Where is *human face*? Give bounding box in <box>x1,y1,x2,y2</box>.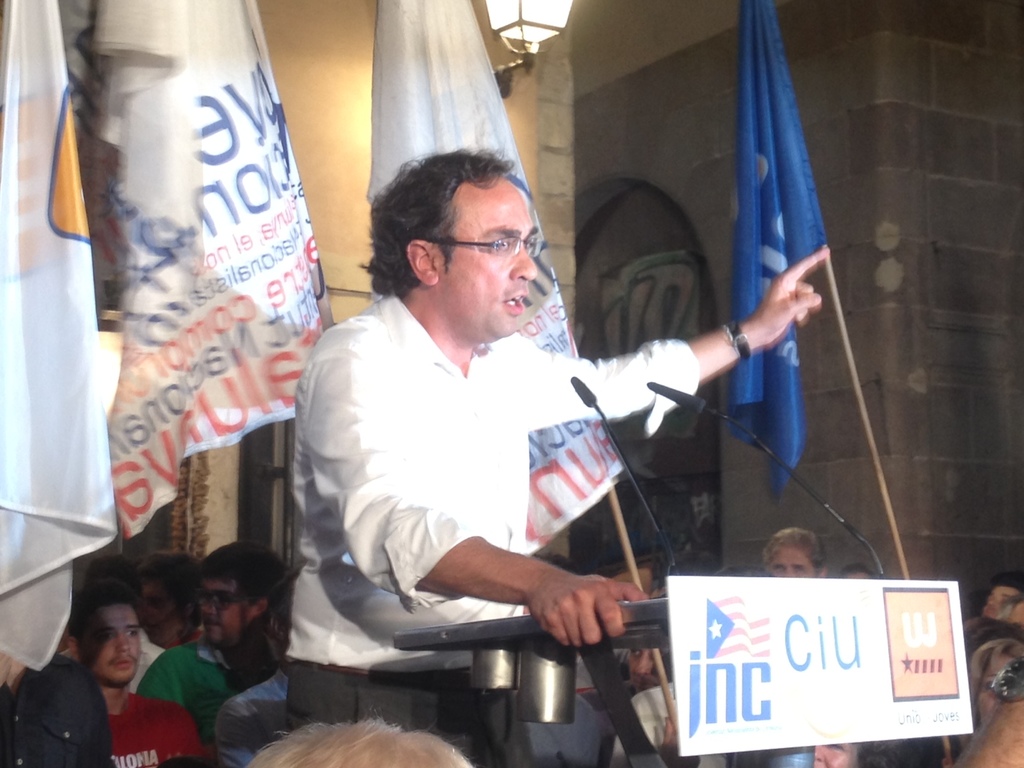
<box>82,606,139,685</box>.
